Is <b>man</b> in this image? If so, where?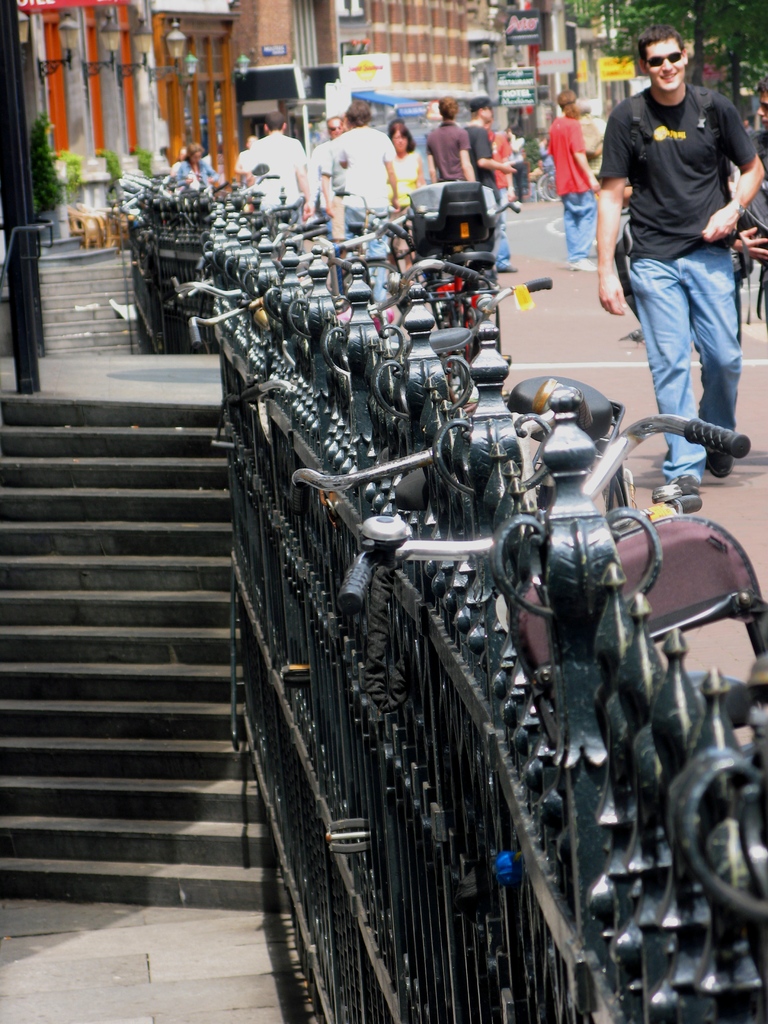
Yes, at box(326, 104, 401, 292).
